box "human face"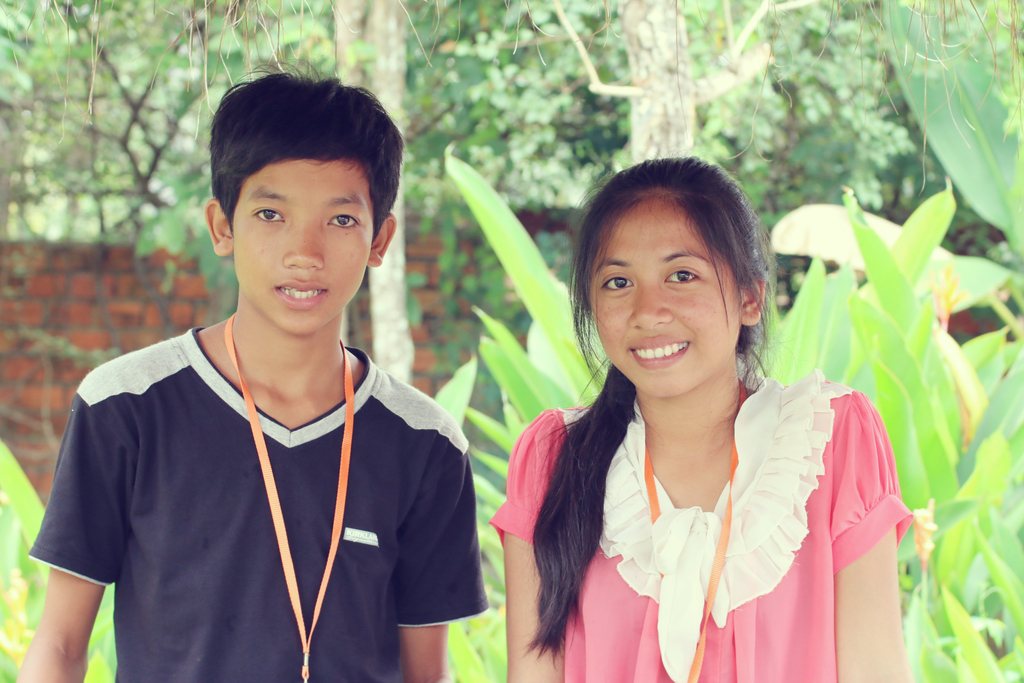
<bbox>232, 159, 373, 334</bbox>
